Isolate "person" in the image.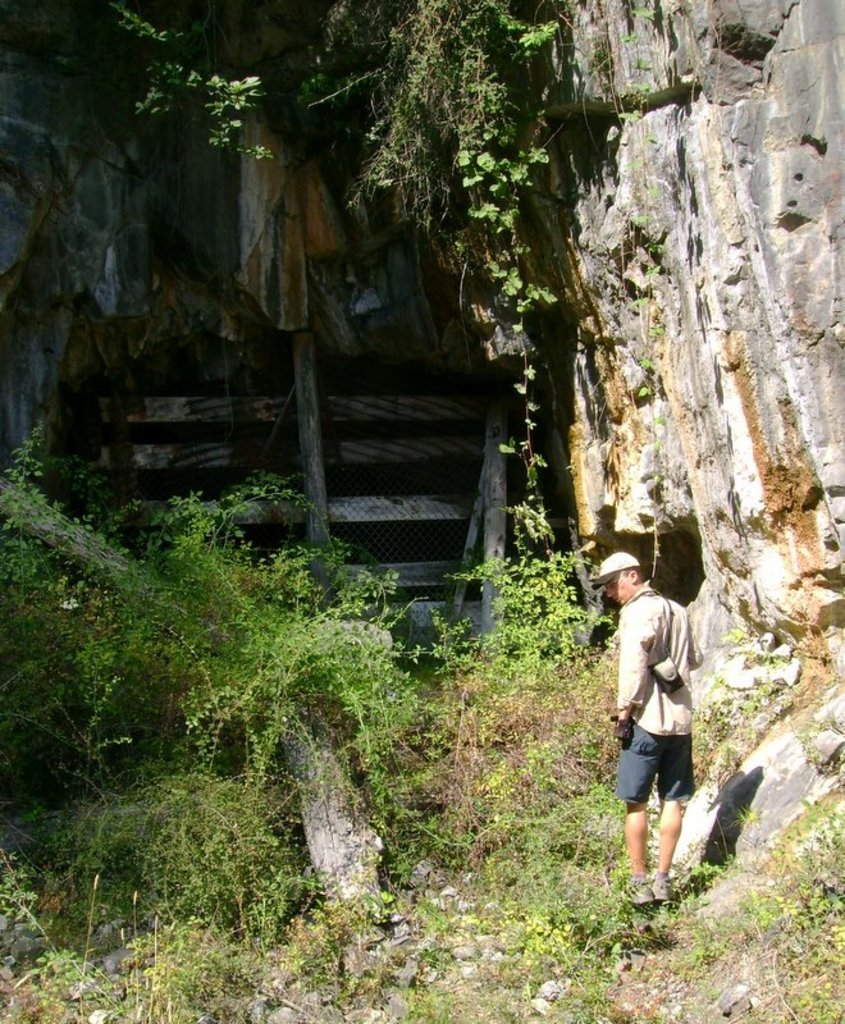
Isolated region: bbox(606, 535, 720, 902).
